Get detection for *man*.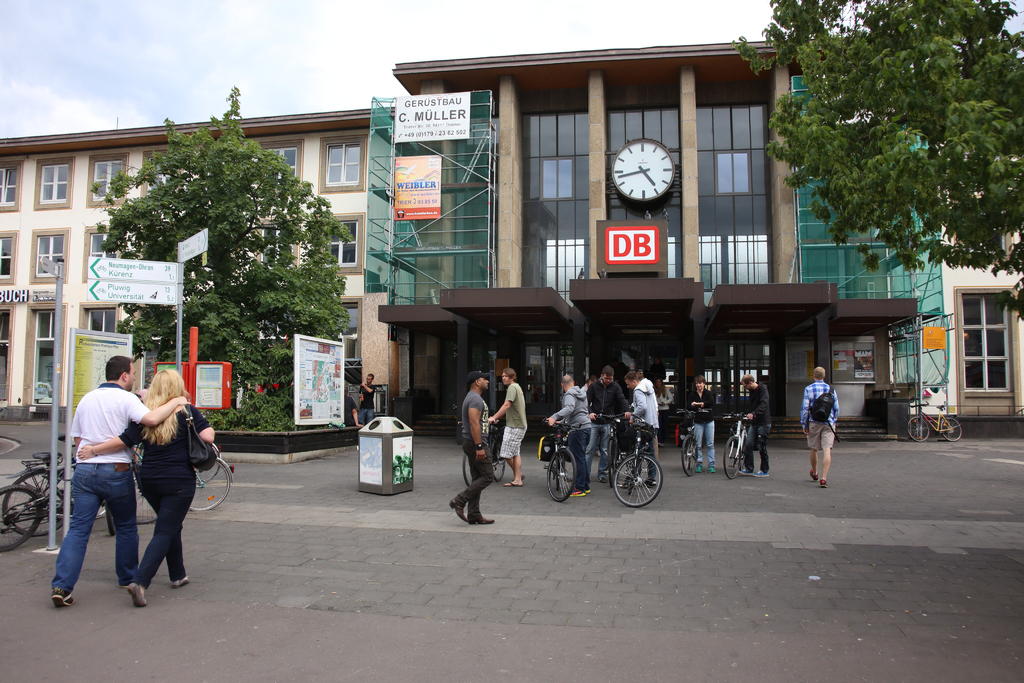
Detection: <box>76,350,173,593</box>.
